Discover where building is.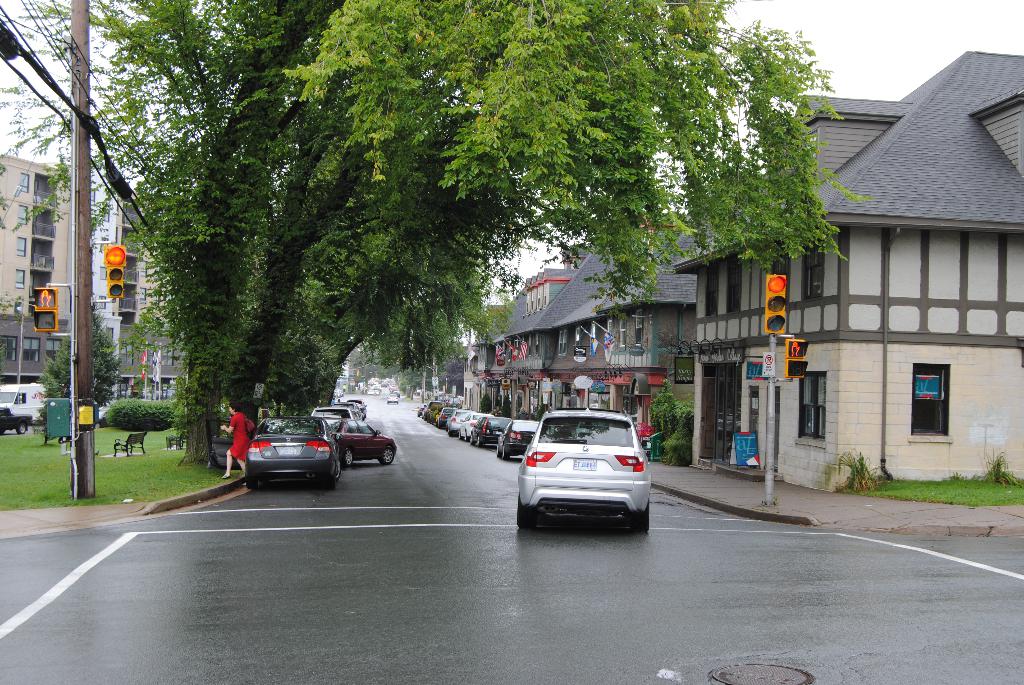
Discovered at (0,150,75,308).
